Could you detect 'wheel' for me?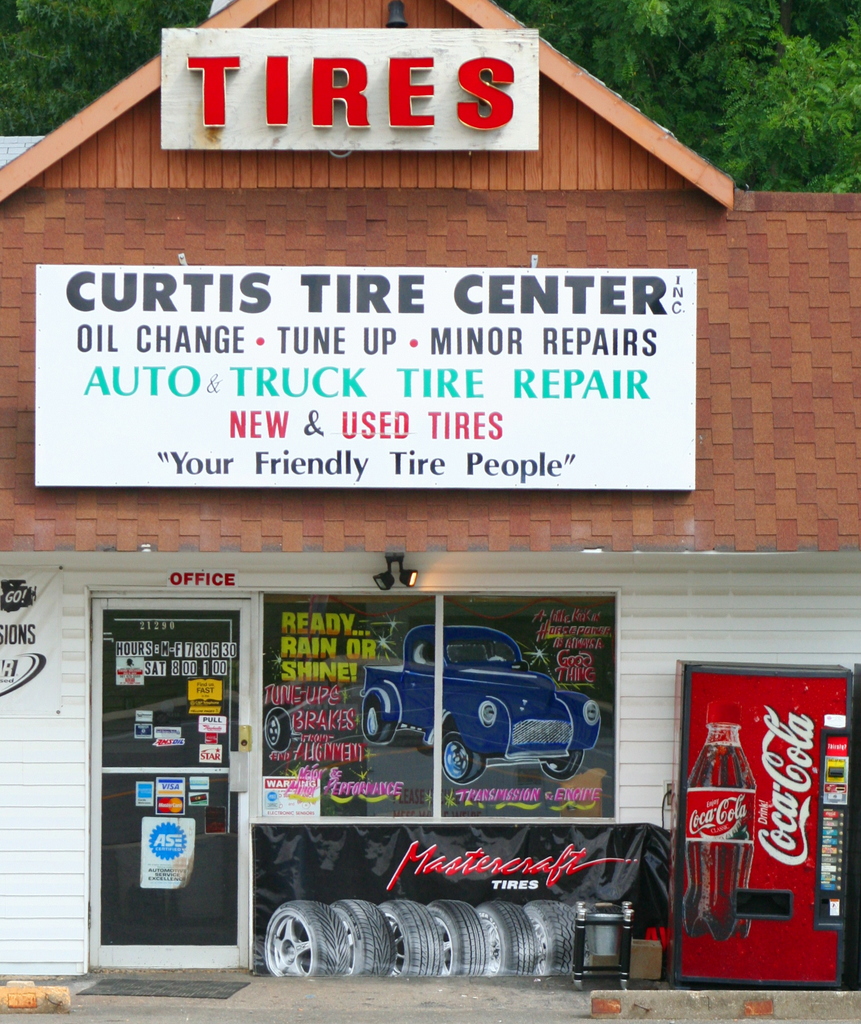
Detection result: box=[526, 903, 570, 979].
